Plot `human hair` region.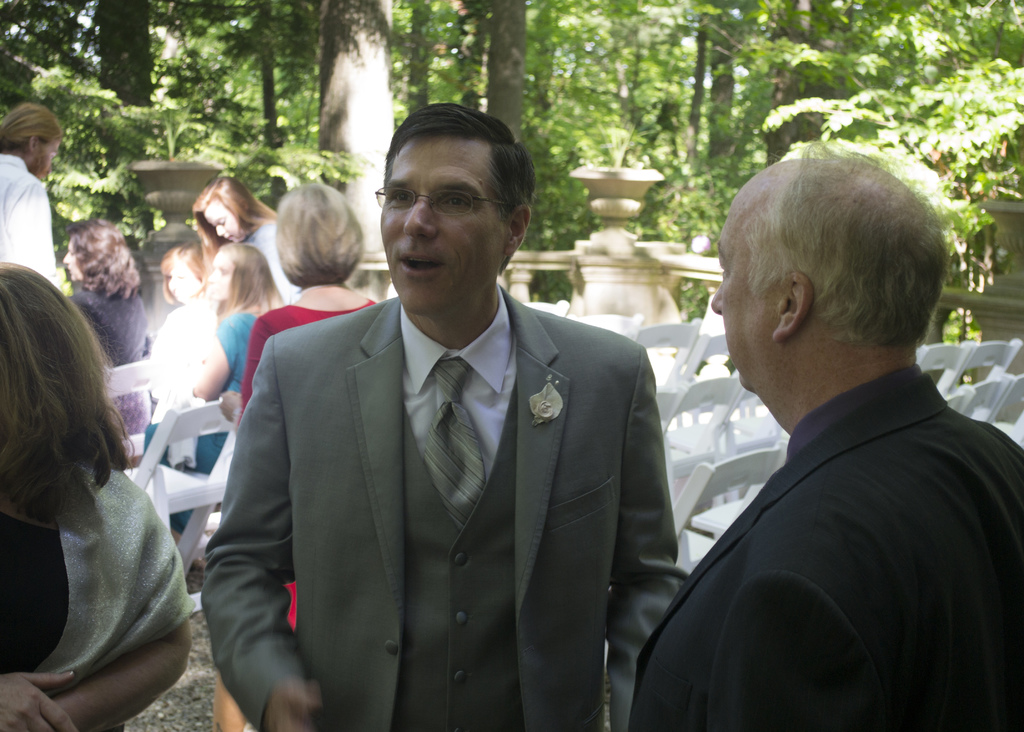
Plotted at 0, 103, 69, 158.
